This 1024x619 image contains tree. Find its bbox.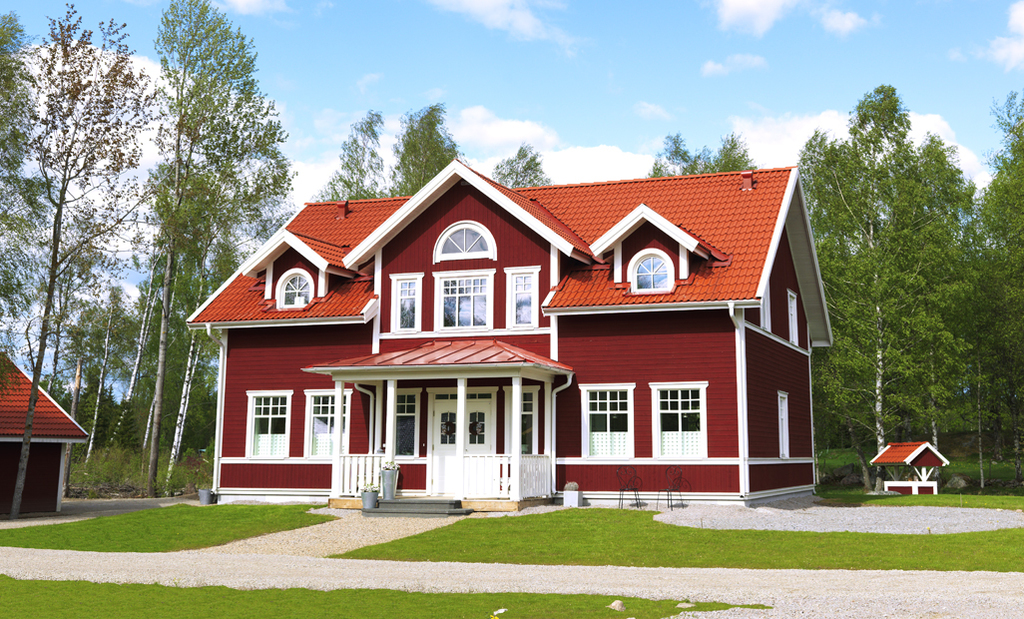
x1=788, y1=129, x2=868, y2=456.
